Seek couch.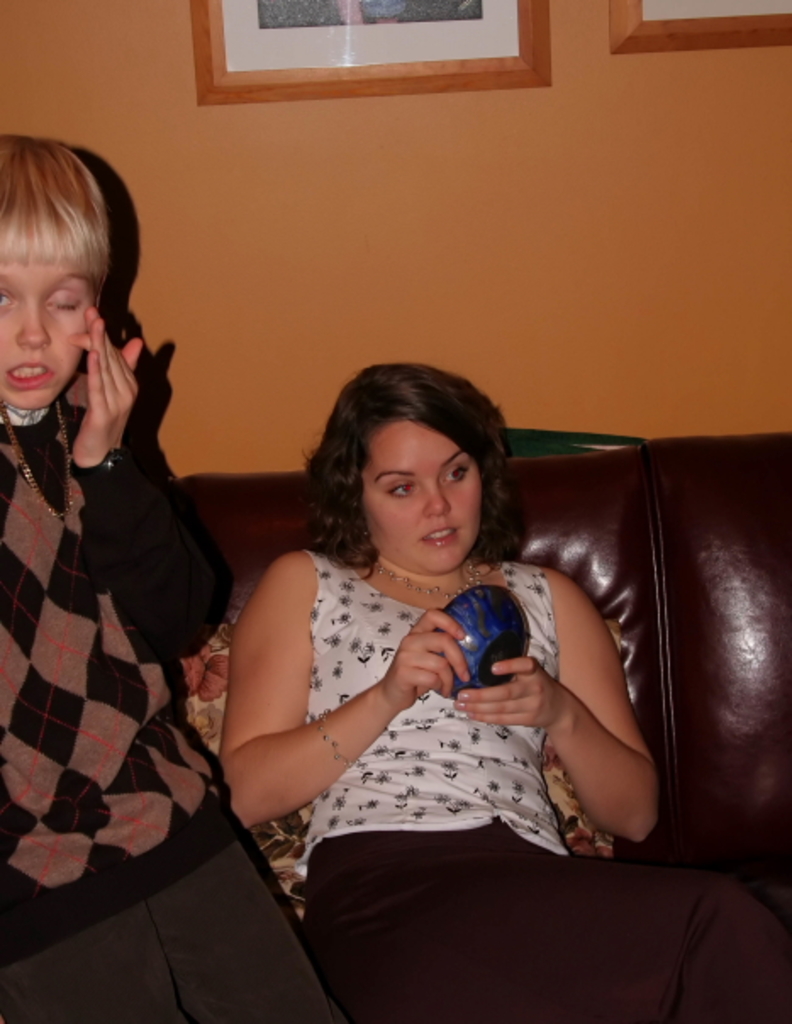
<bbox>175, 427, 790, 1022</bbox>.
